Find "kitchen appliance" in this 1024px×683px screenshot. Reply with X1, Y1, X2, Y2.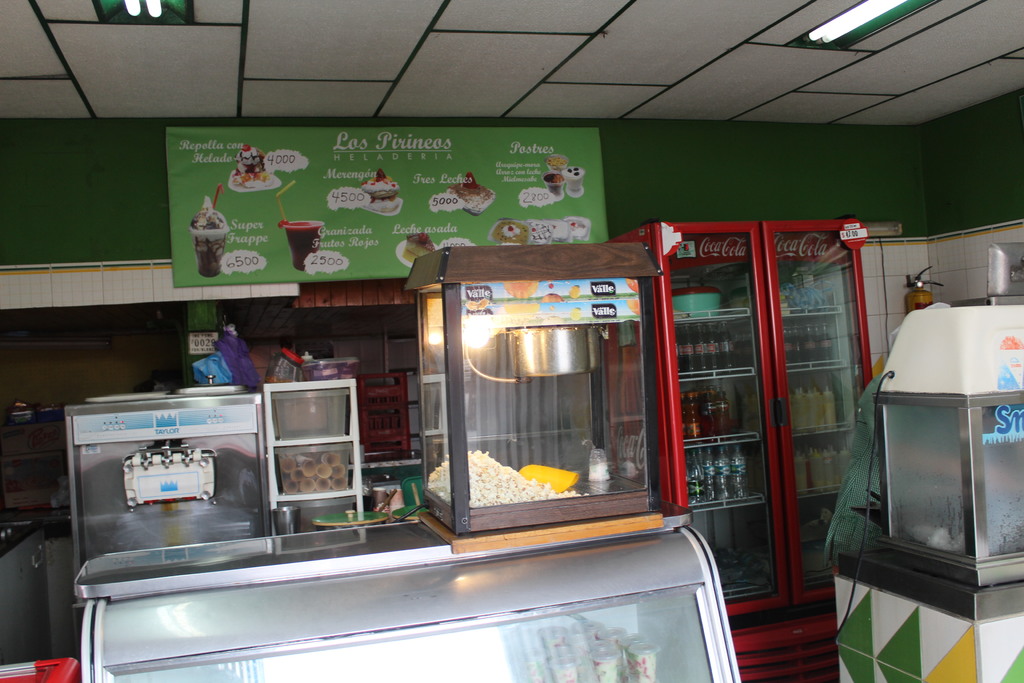
264, 378, 358, 522.
